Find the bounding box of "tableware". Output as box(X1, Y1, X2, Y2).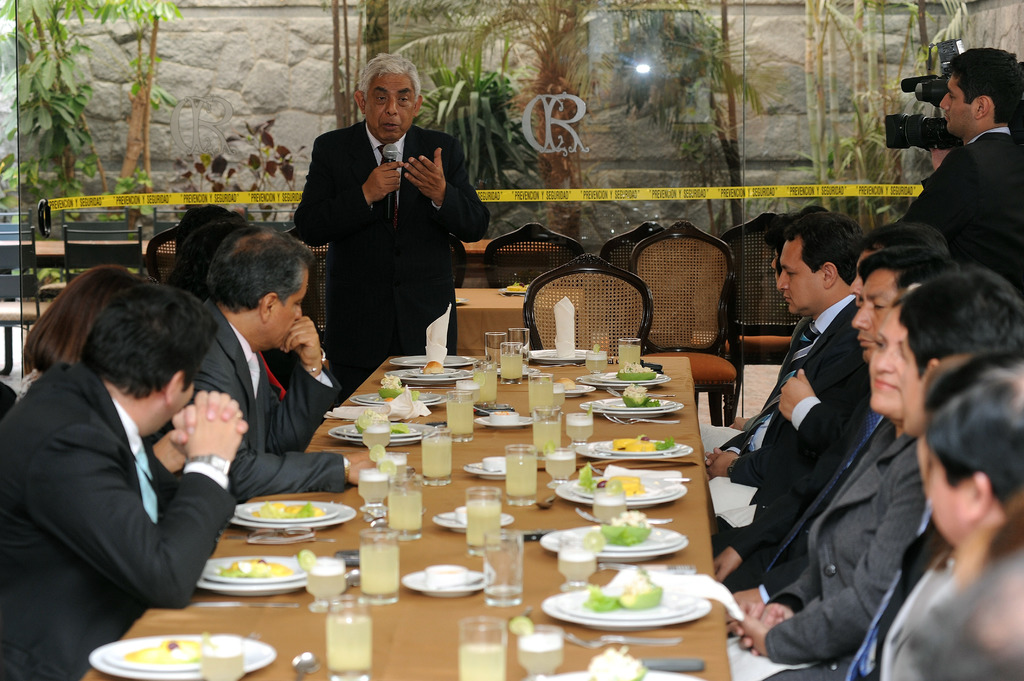
box(422, 564, 468, 587).
